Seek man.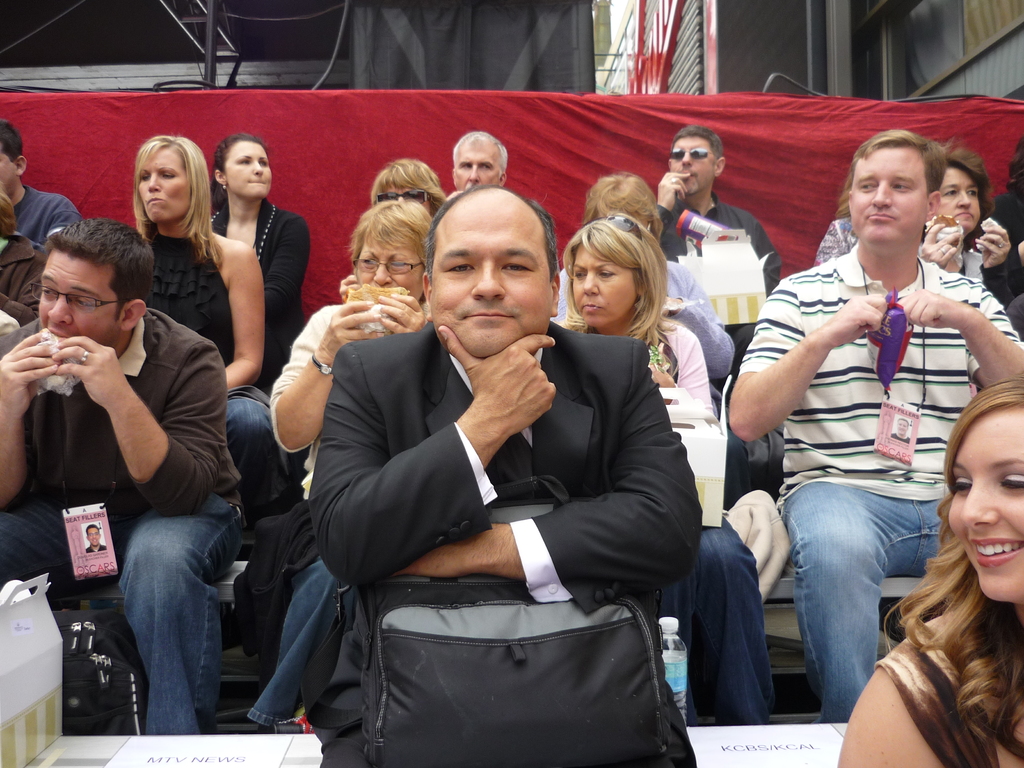
box=[86, 524, 107, 554].
